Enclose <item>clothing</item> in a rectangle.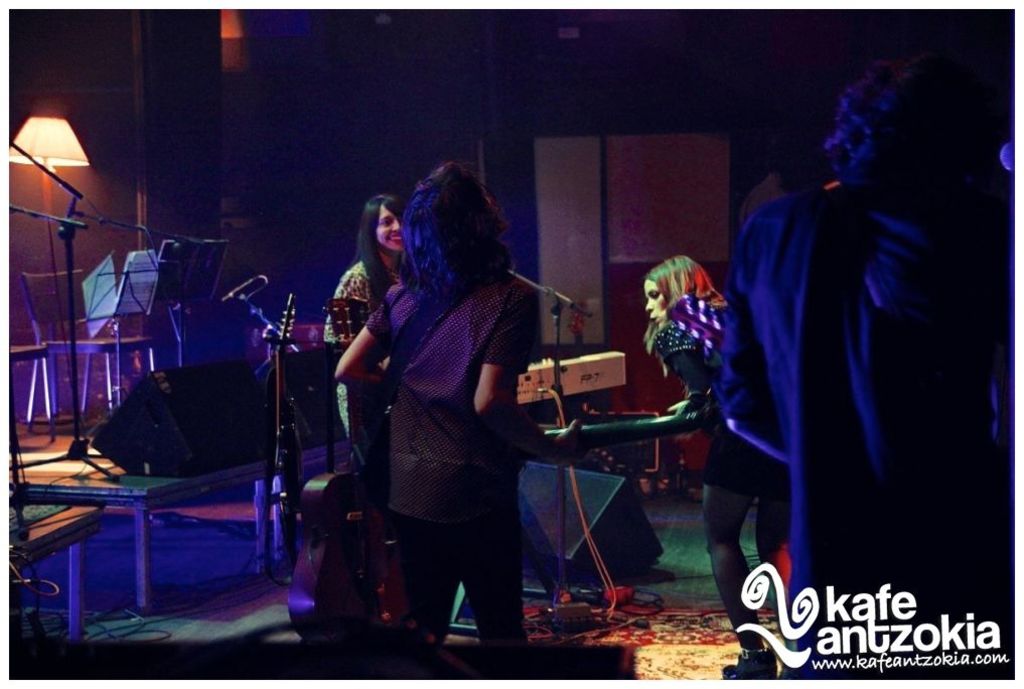
rect(348, 257, 525, 671).
